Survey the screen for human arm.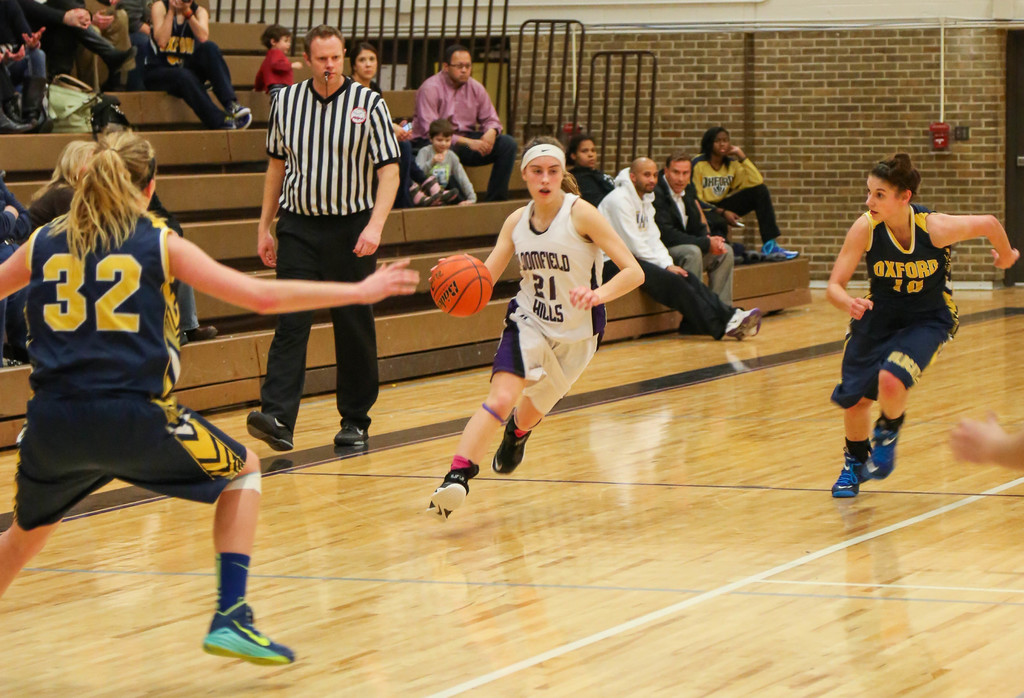
Survey found: left=151, top=3, right=176, bottom=51.
